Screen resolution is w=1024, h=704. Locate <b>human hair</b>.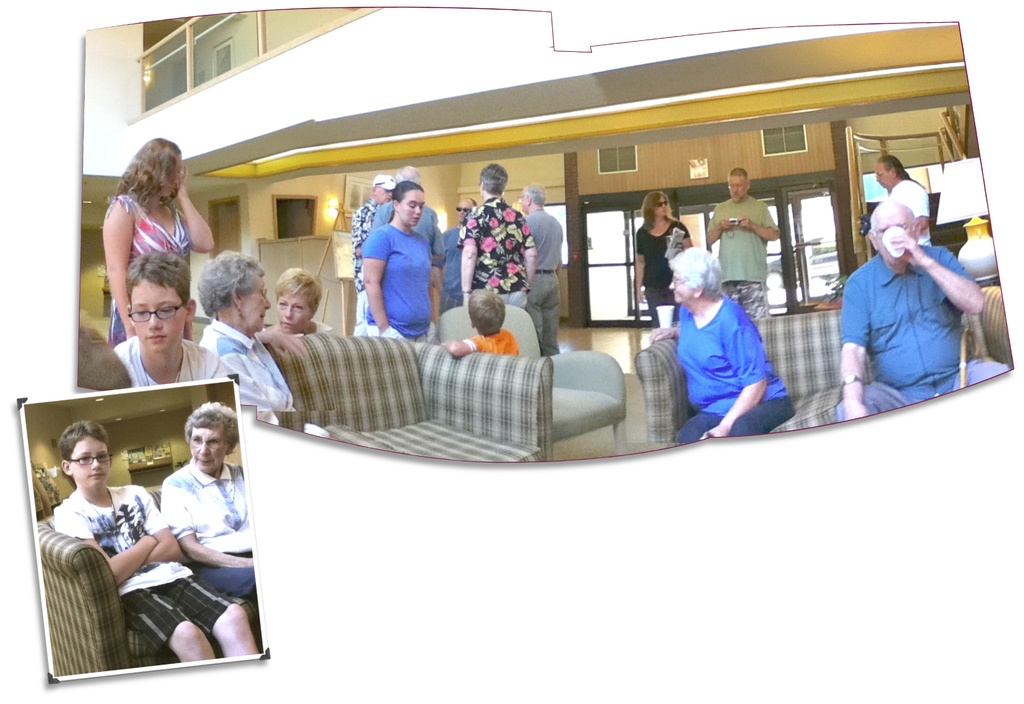
bbox(879, 152, 924, 188).
